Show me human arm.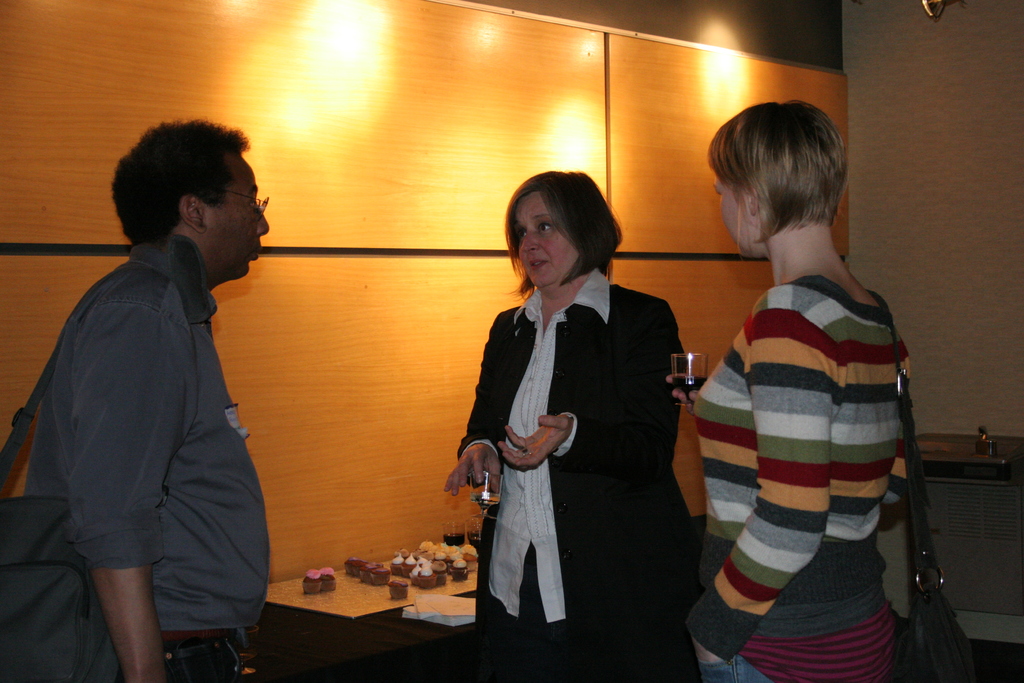
human arm is here: pyautogui.locateOnScreen(668, 377, 708, 408).
